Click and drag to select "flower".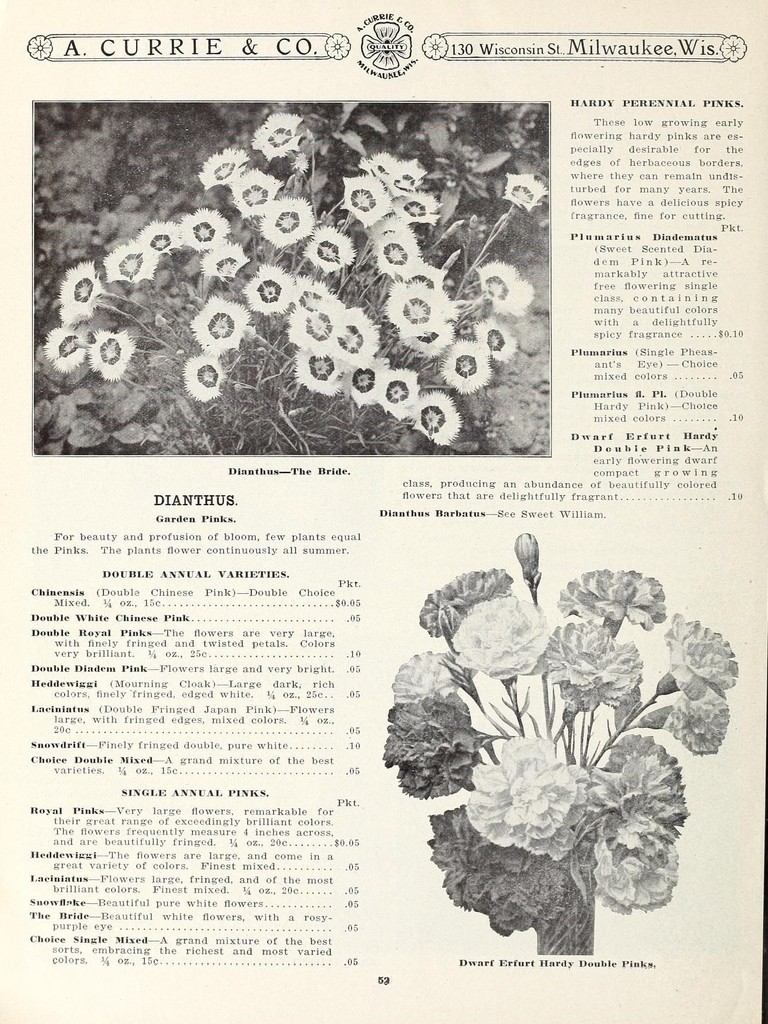
Selection: detection(415, 559, 513, 636).
